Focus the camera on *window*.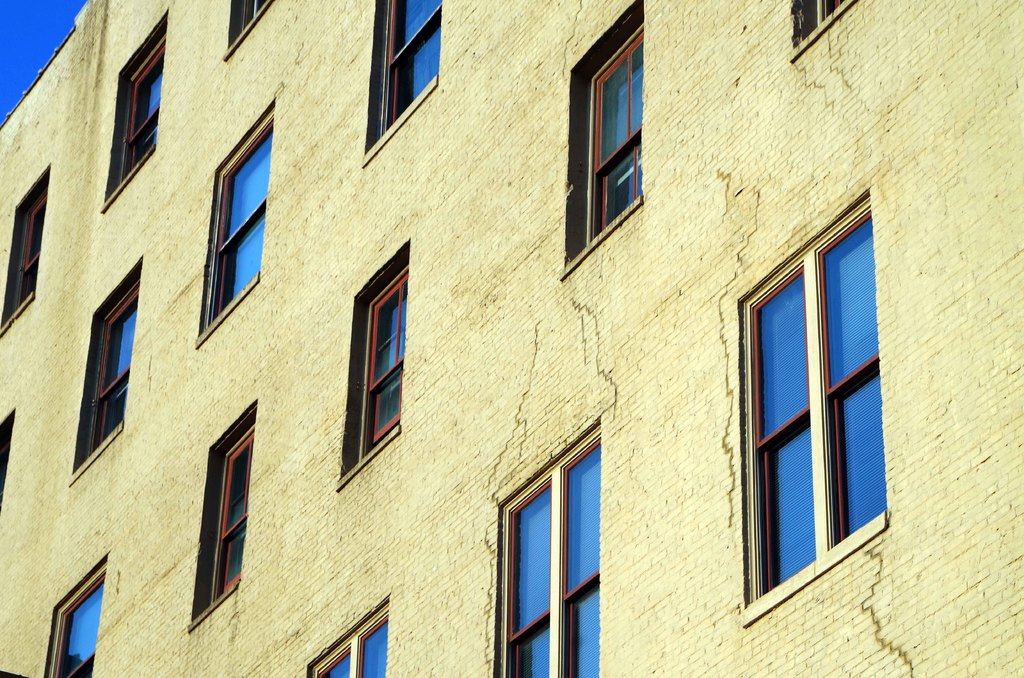
Focus region: (left=1, top=164, right=45, bottom=328).
